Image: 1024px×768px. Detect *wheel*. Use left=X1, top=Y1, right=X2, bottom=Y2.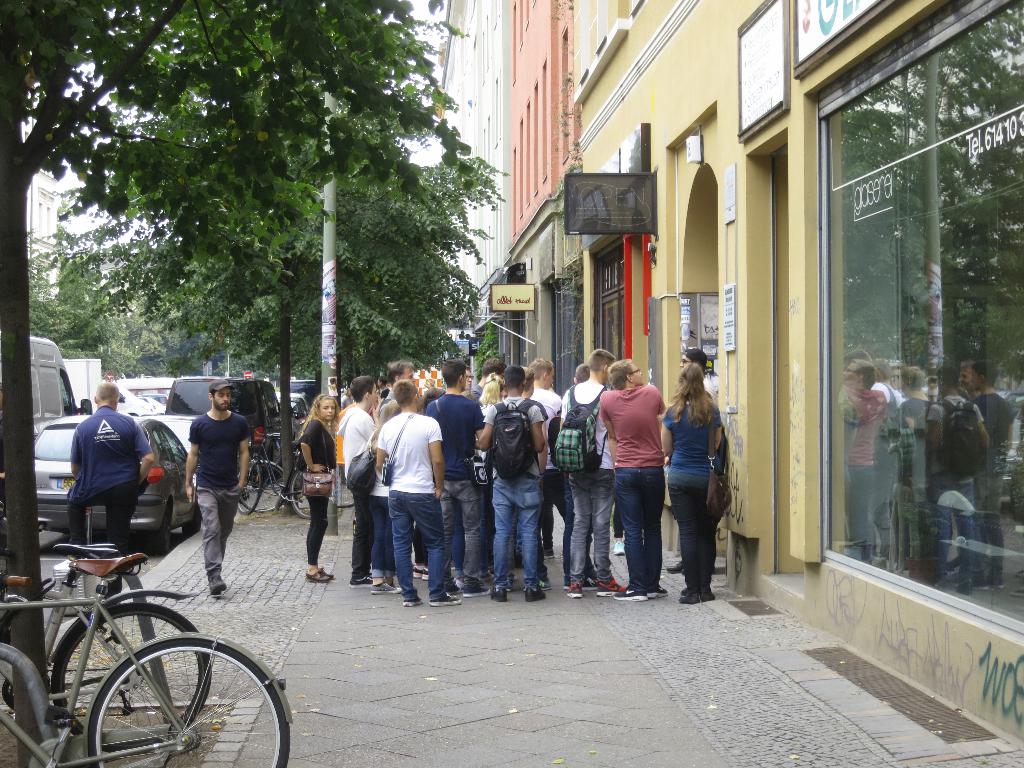
left=89, top=639, right=294, bottom=767.
